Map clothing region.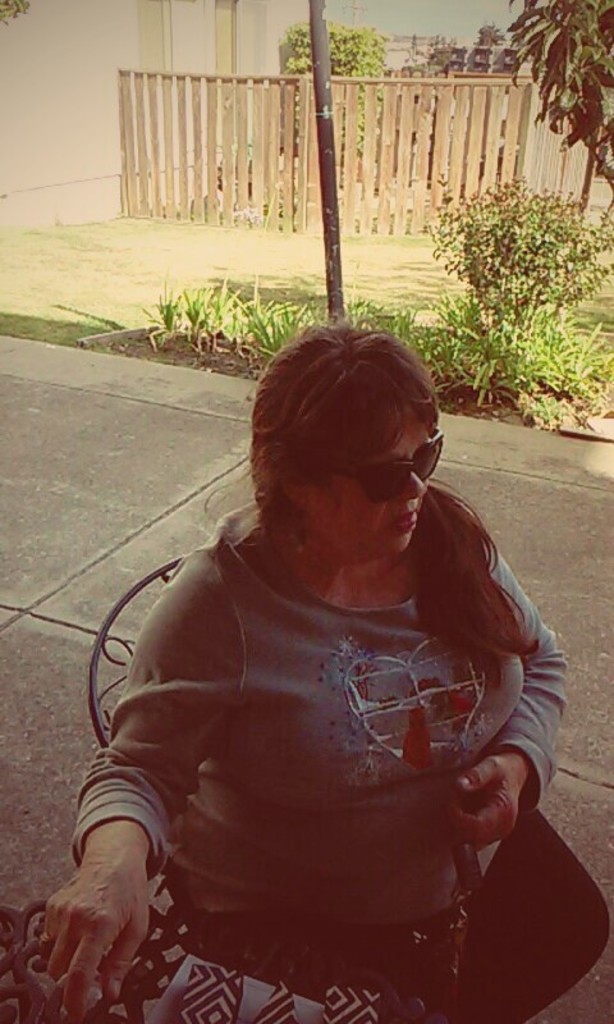
Mapped to bbox=(59, 494, 558, 923).
